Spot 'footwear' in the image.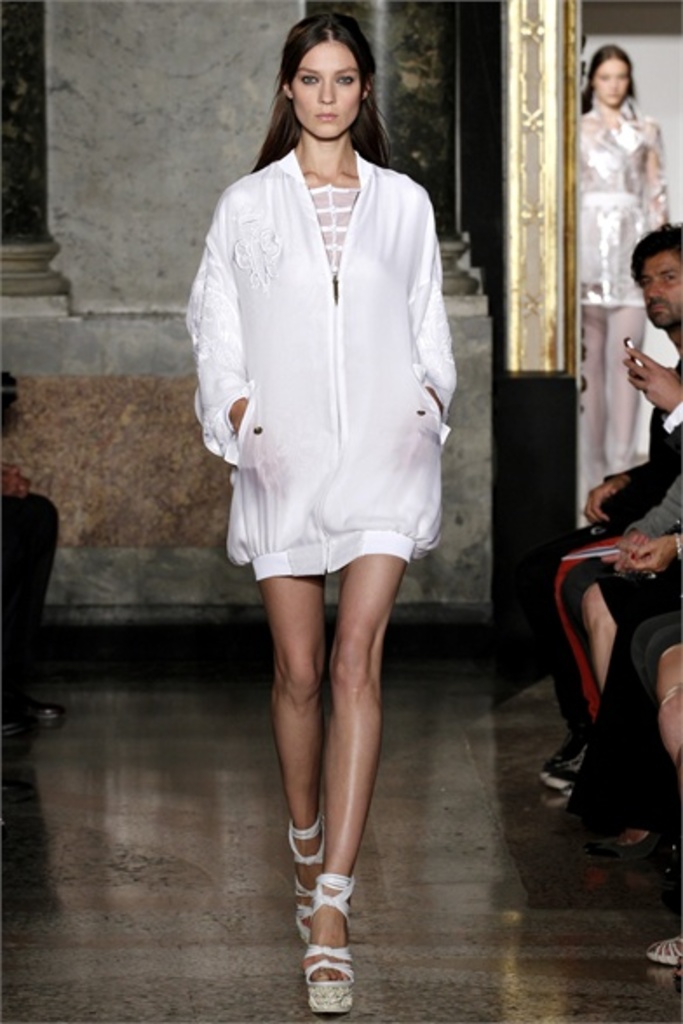
'footwear' found at left=542, top=749, right=561, bottom=784.
